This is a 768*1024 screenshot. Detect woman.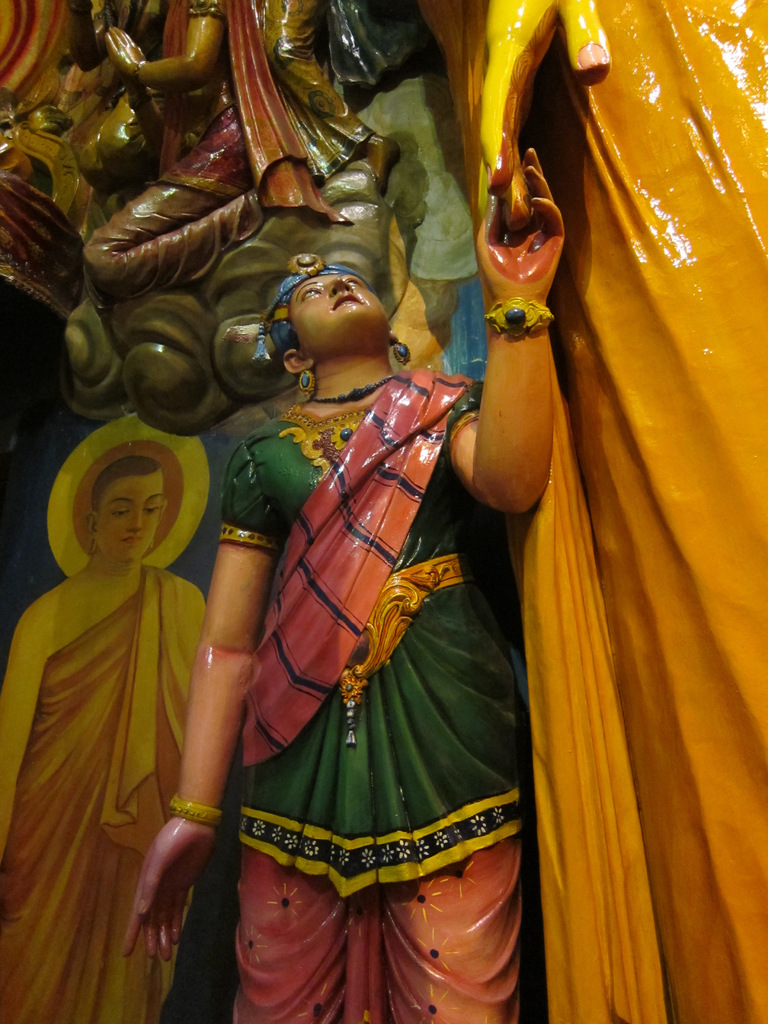
detection(141, 127, 554, 961).
